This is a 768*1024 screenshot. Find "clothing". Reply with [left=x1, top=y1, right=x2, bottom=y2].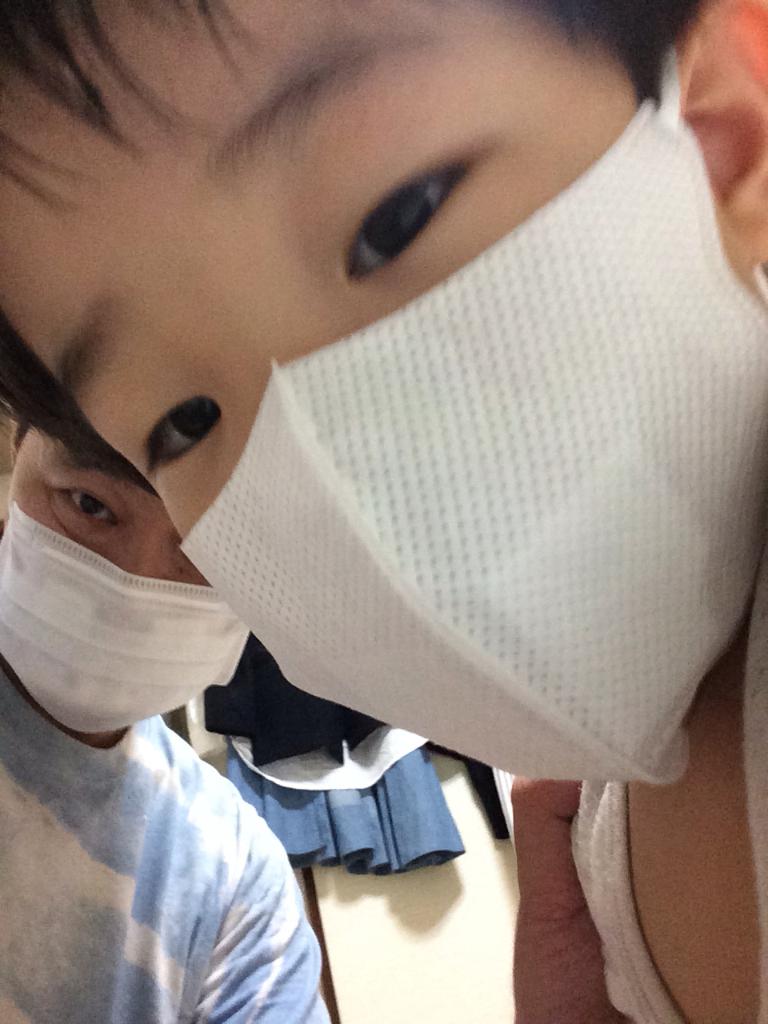
[left=0, top=510, right=353, bottom=1005].
